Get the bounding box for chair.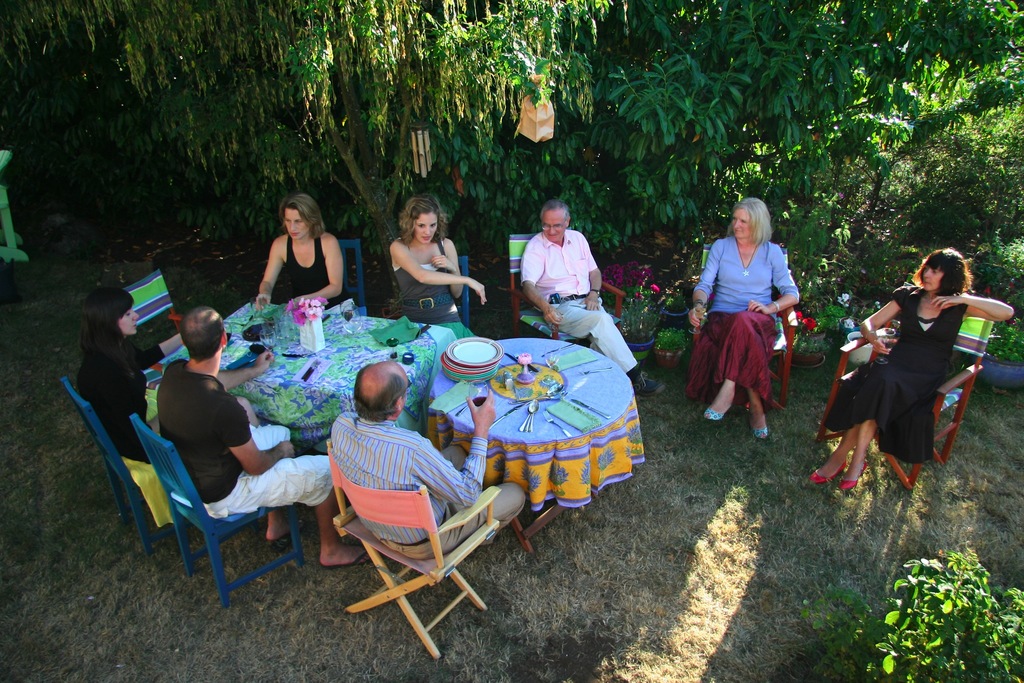
pyautogui.locateOnScreen(452, 253, 468, 328).
